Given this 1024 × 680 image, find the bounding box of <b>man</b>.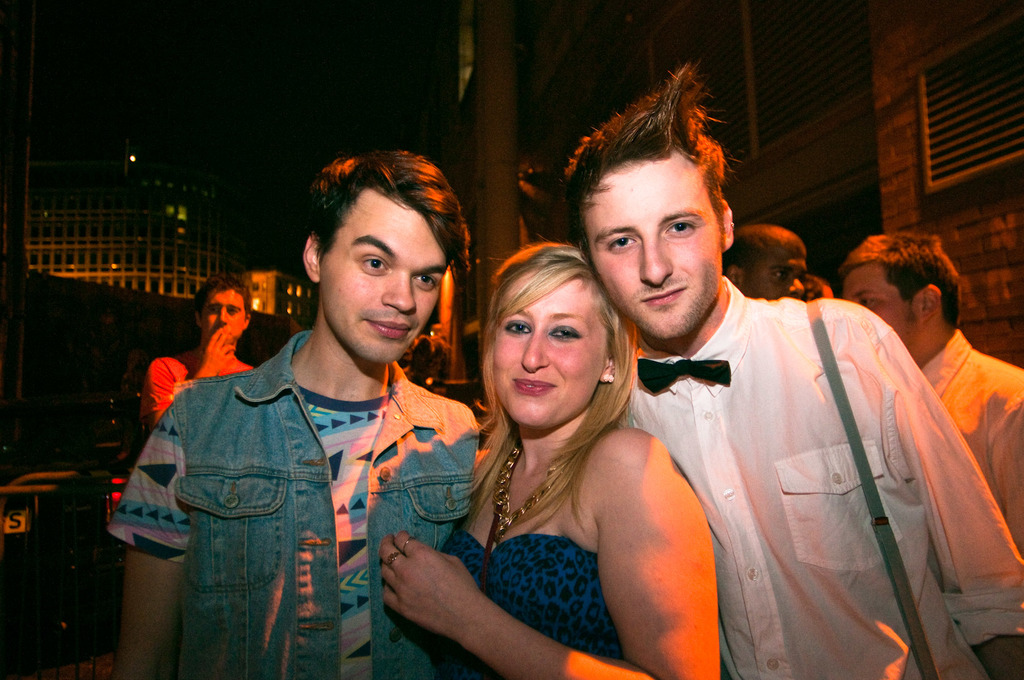
[x1=101, y1=143, x2=481, y2=679].
